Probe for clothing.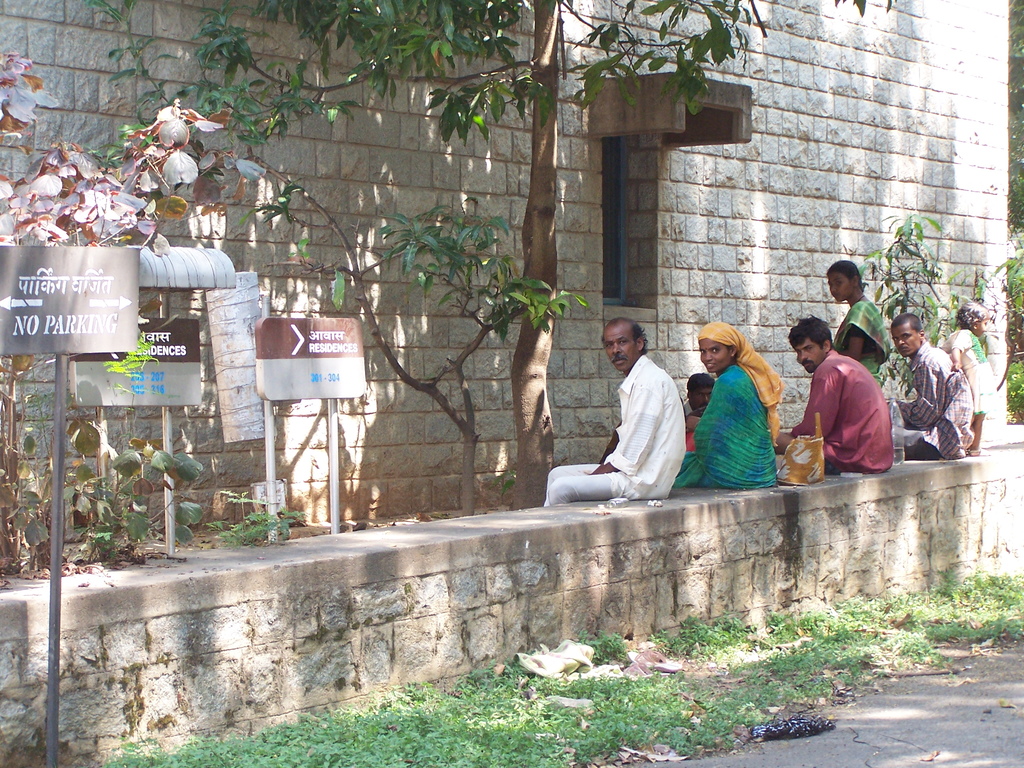
Probe result: [x1=786, y1=348, x2=892, y2=470].
